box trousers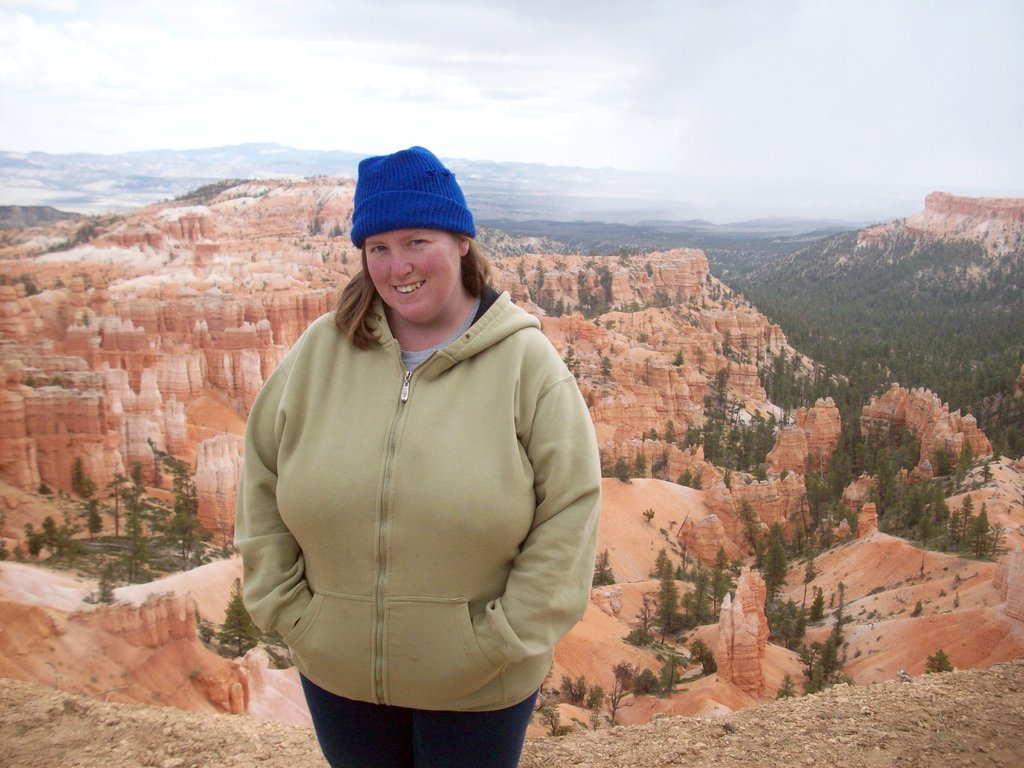
[x1=299, y1=675, x2=536, y2=767]
